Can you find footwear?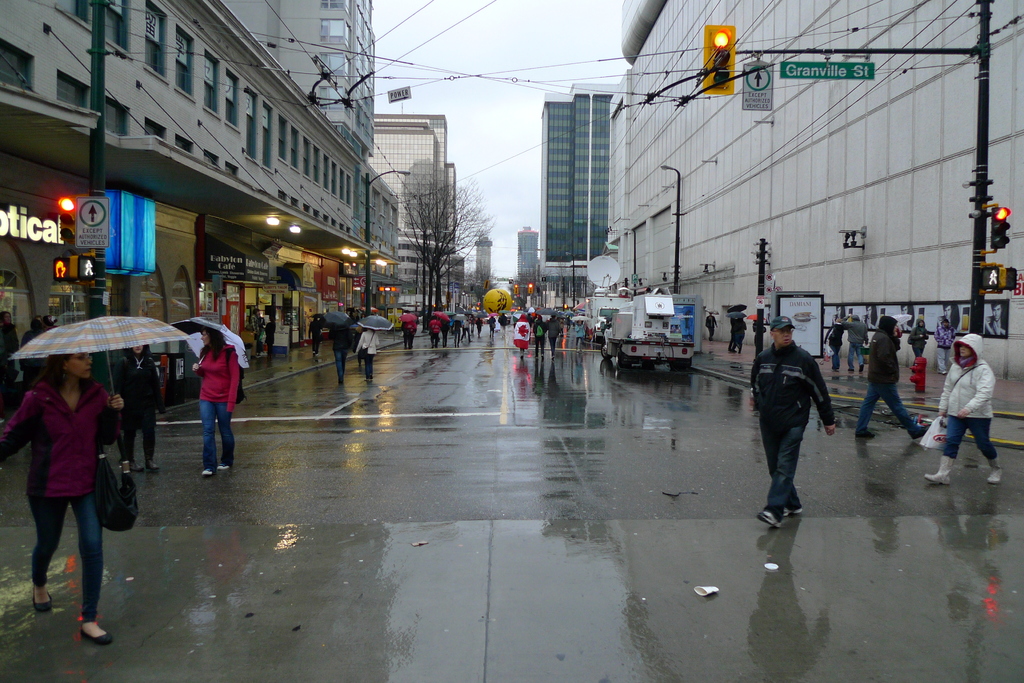
Yes, bounding box: left=77, top=625, right=115, bottom=646.
